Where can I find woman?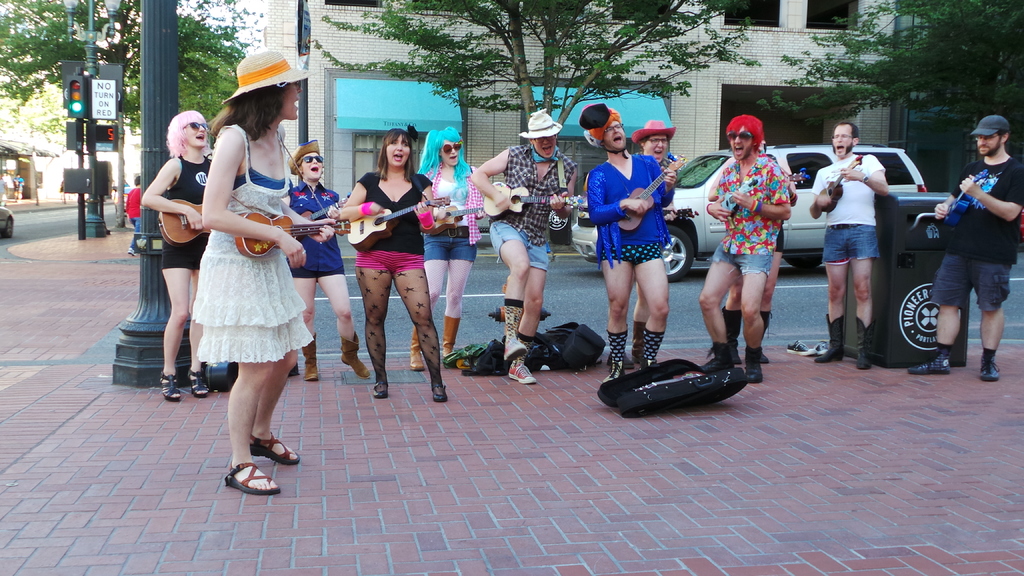
You can find it at bbox(330, 129, 452, 412).
